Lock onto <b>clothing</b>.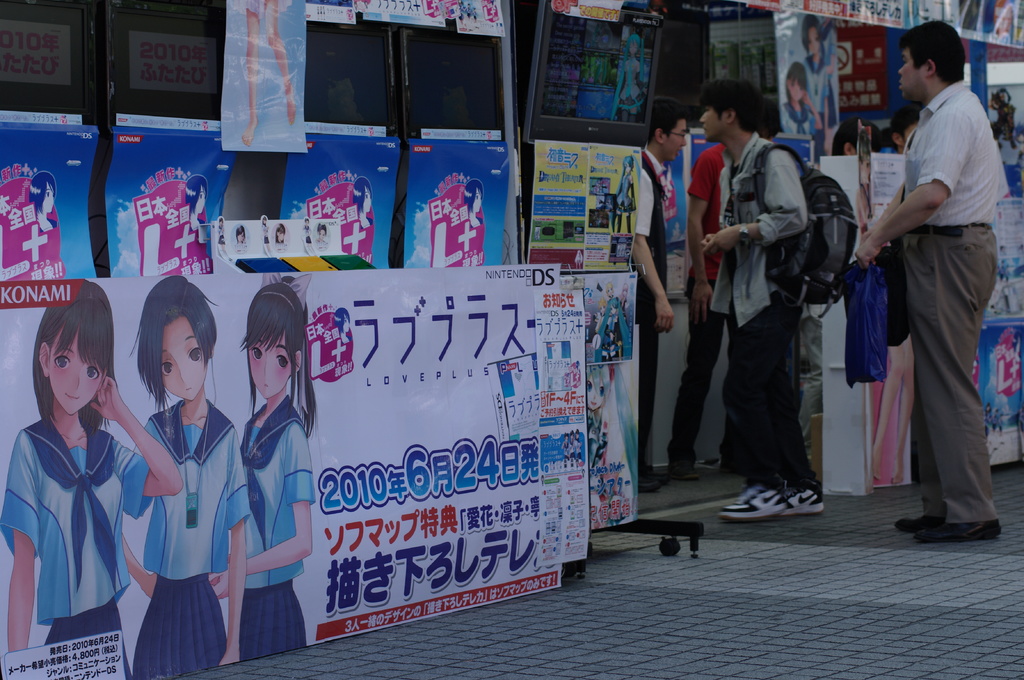
Locked: l=821, t=24, r=841, b=130.
